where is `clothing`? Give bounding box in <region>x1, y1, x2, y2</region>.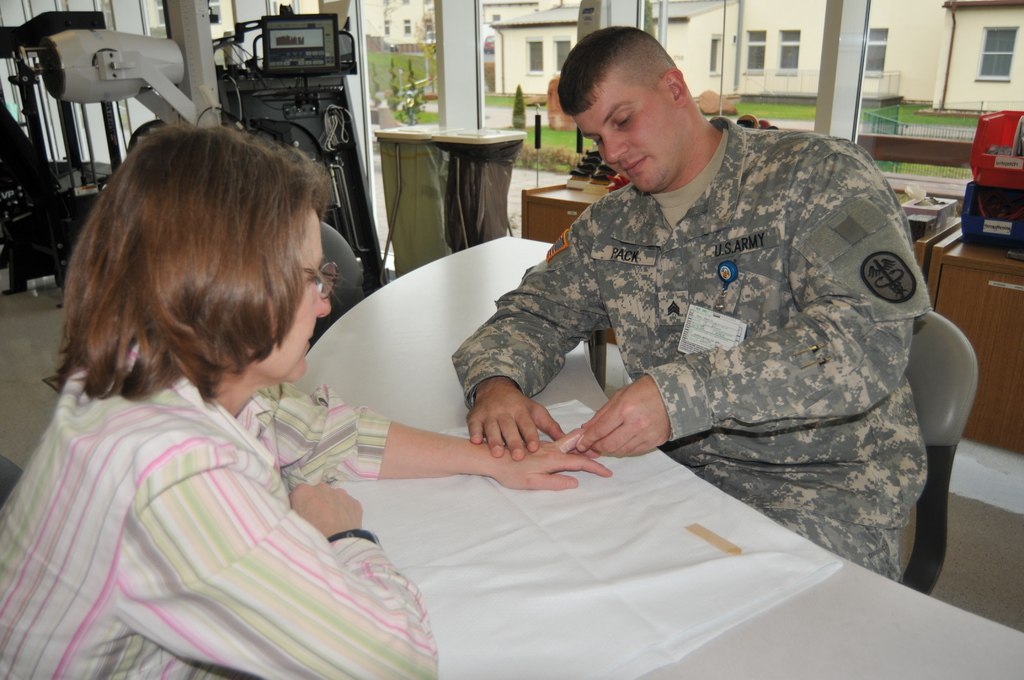
<region>0, 339, 435, 679</region>.
